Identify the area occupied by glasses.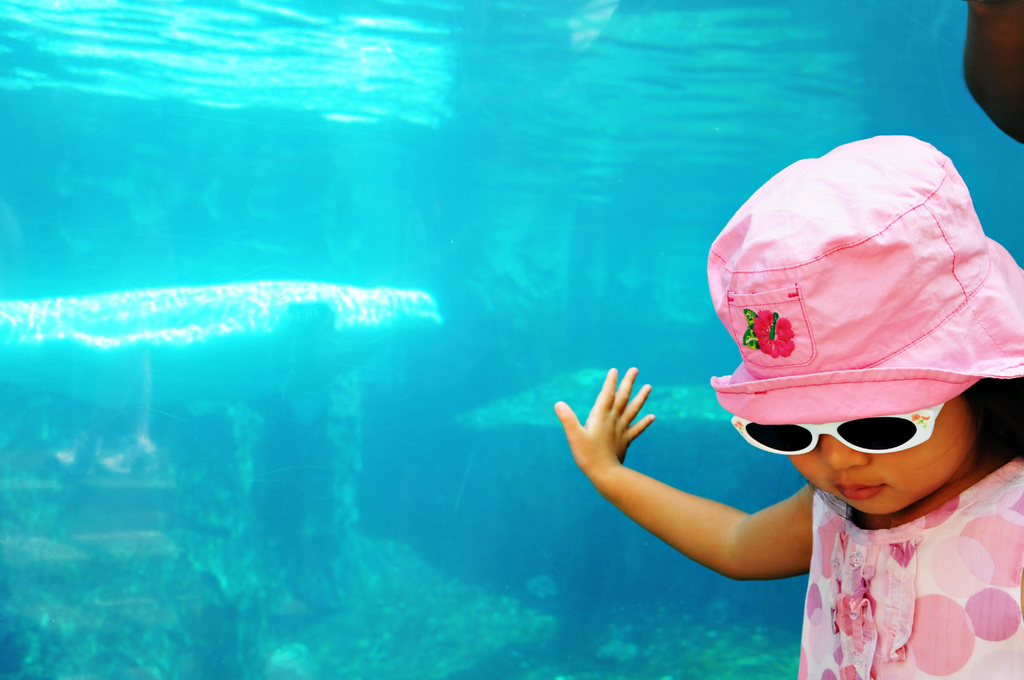
Area: left=727, top=391, right=971, bottom=461.
